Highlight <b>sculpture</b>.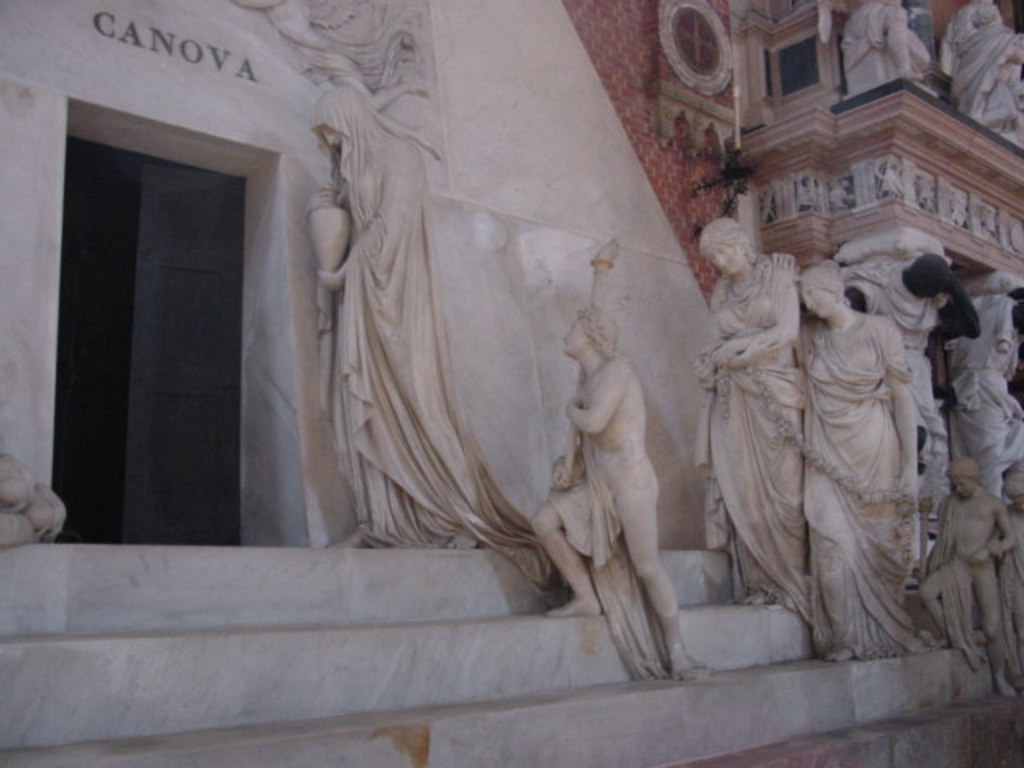
Highlighted region: box=[317, 77, 560, 586].
